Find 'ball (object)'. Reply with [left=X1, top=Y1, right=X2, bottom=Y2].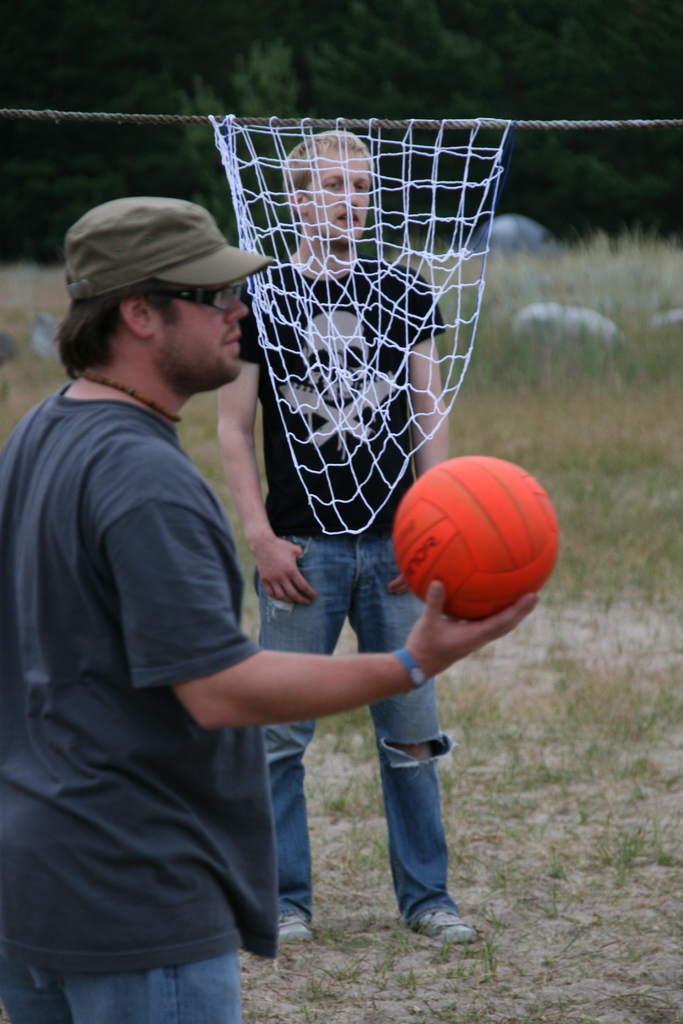
[left=396, top=456, right=564, bottom=620].
